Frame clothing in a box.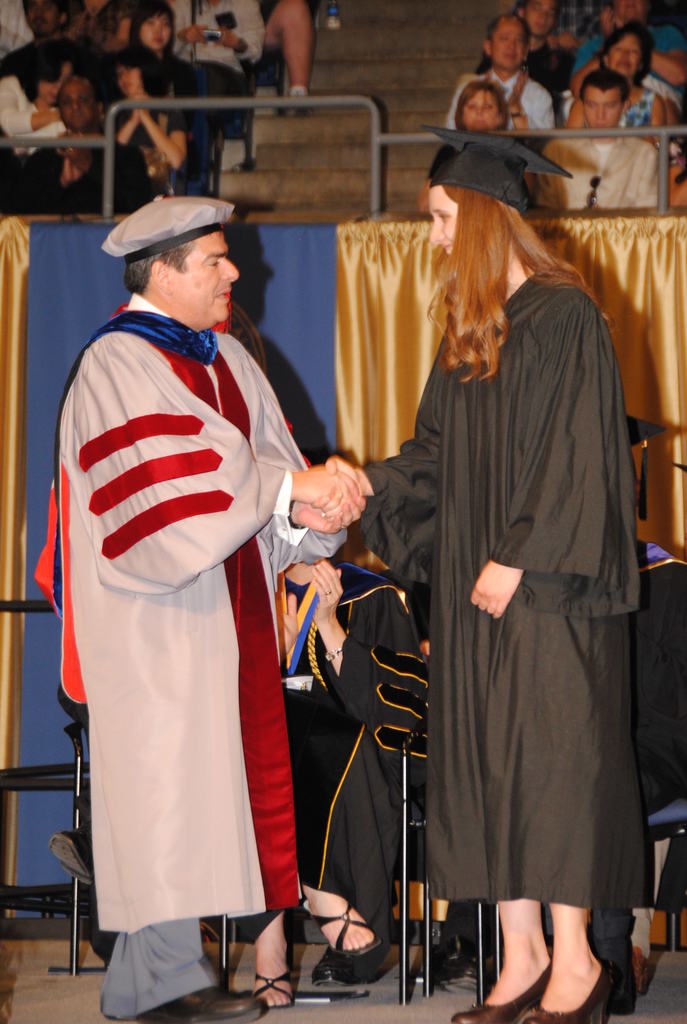
620 86 655 131.
